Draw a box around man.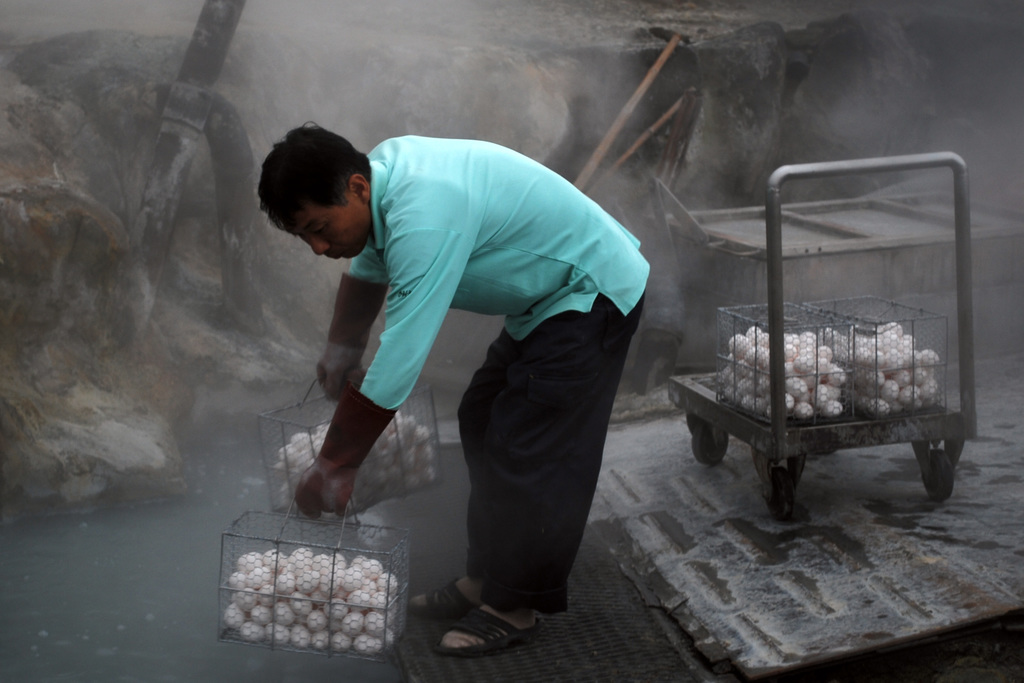
box=[259, 120, 648, 652].
